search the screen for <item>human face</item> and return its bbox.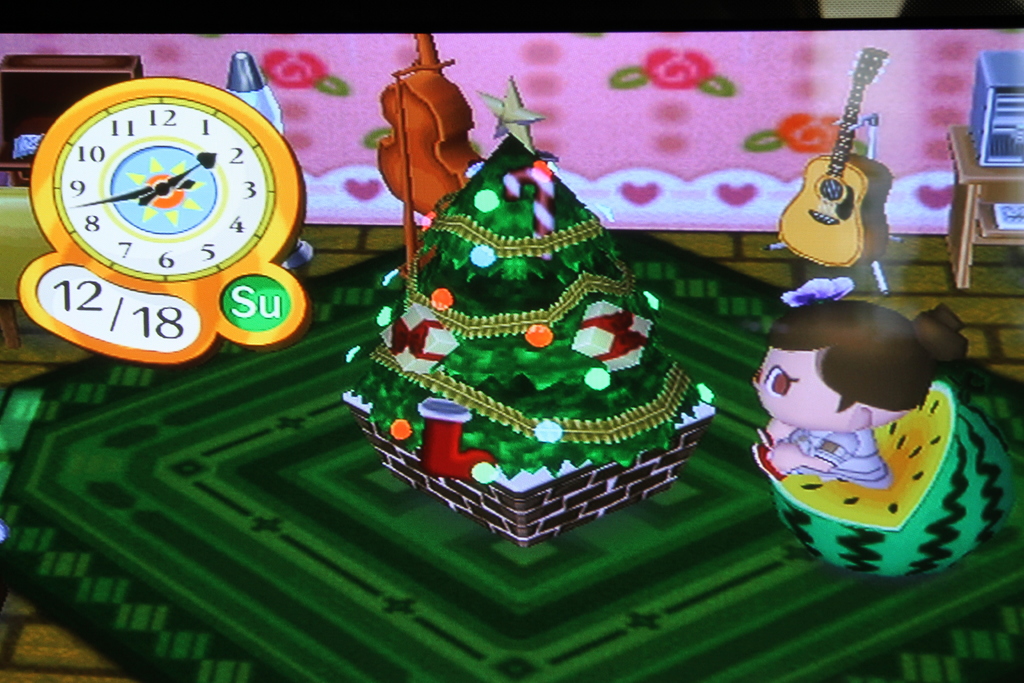
Found: left=733, top=352, right=836, bottom=425.
